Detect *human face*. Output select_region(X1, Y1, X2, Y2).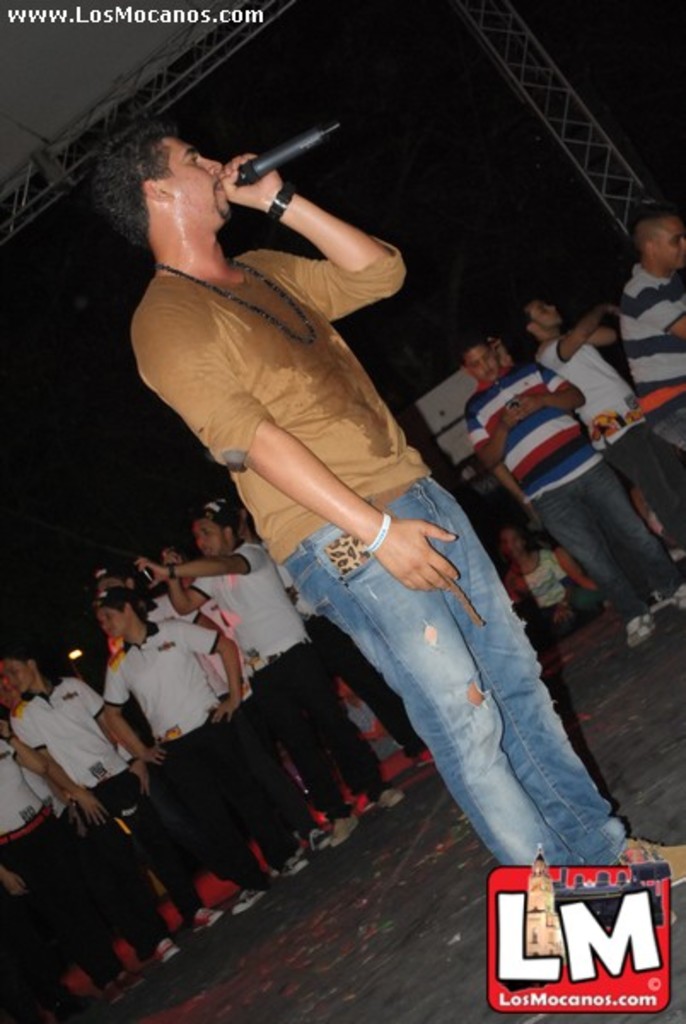
select_region(462, 336, 497, 384).
